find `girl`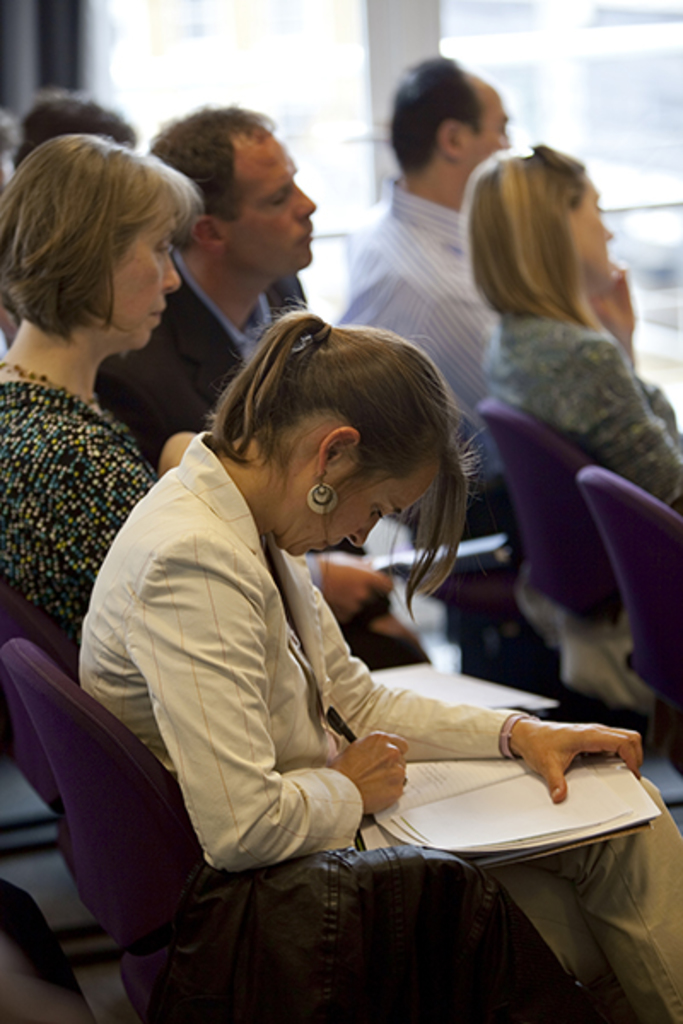
[left=0, top=128, right=195, bottom=642]
